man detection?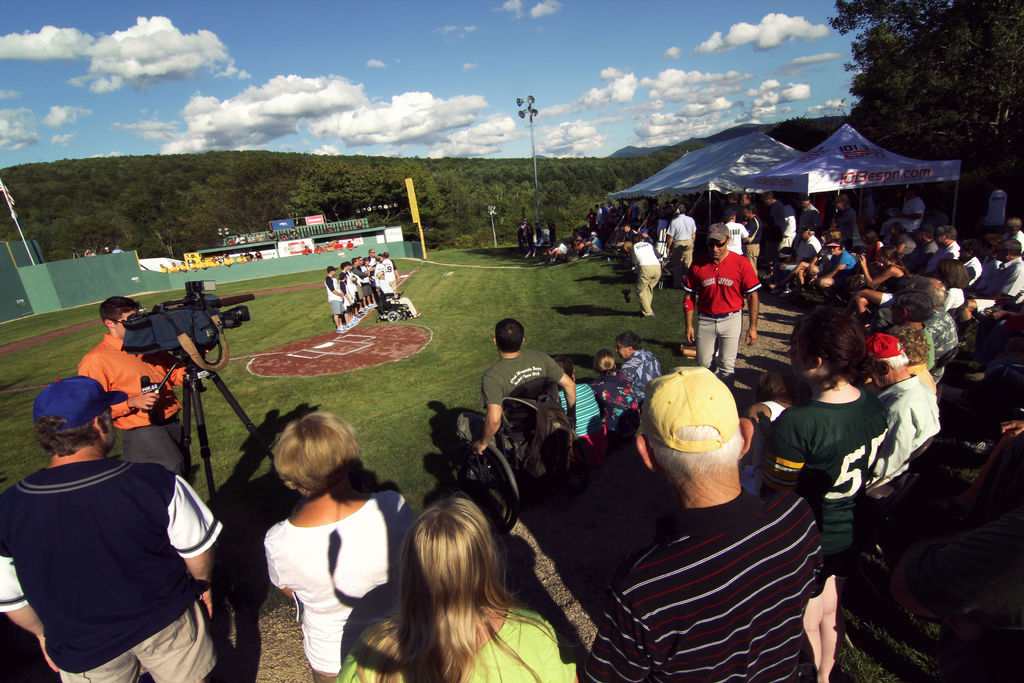
[618, 328, 666, 394]
